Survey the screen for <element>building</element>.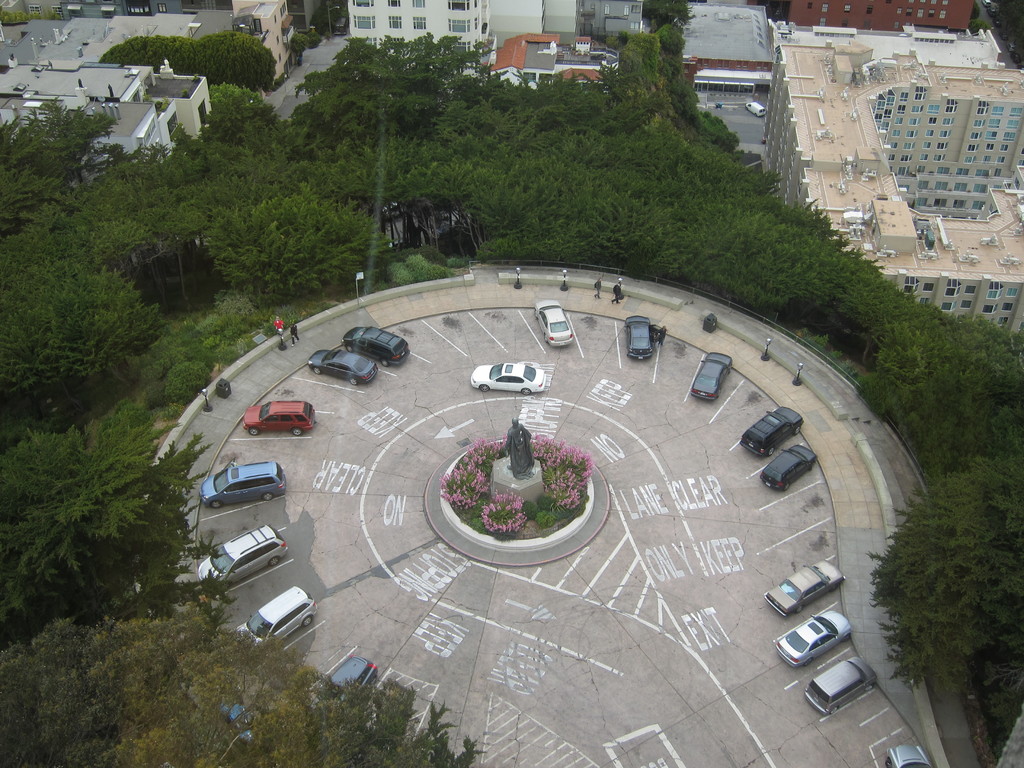
Survey found: (787,1,976,33).
